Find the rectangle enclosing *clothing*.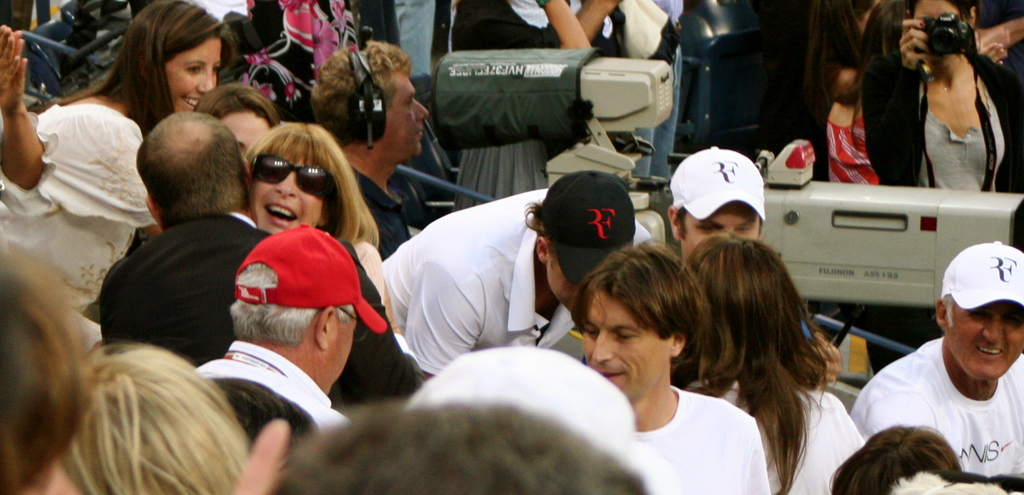
rect(206, 0, 391, 105).
